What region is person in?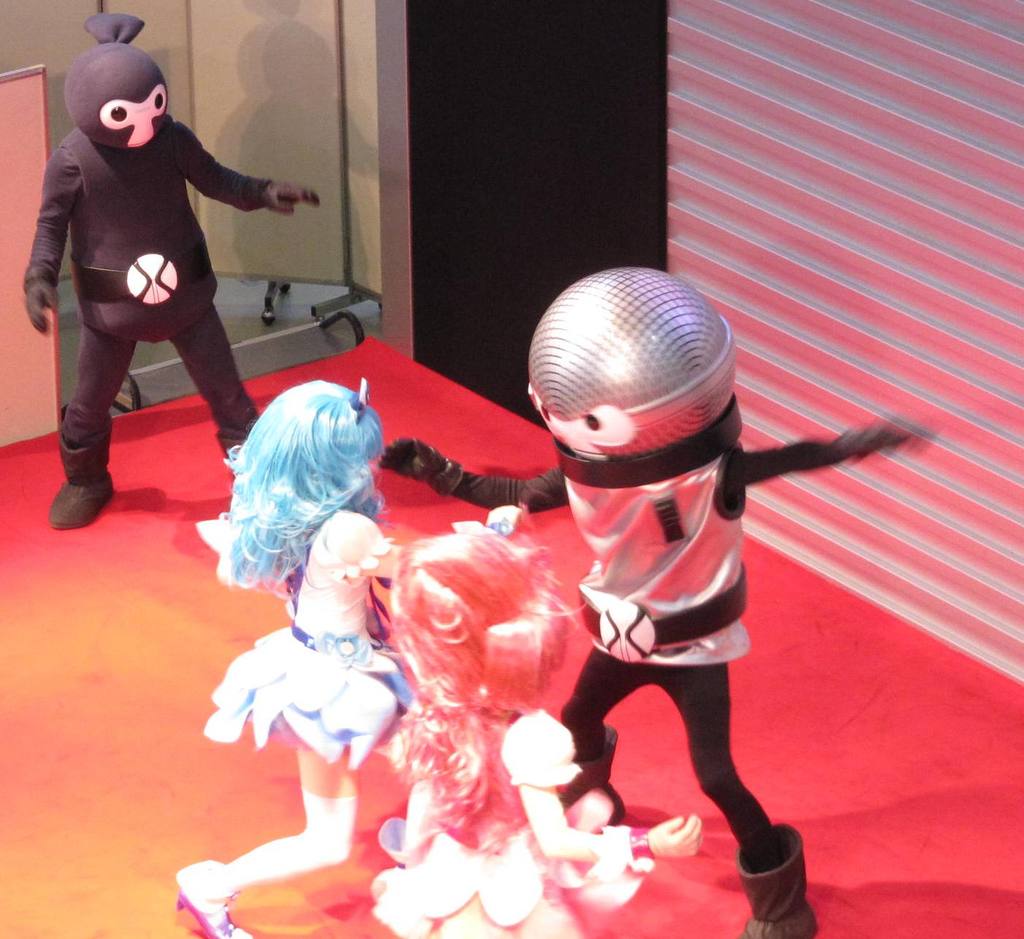
161 368 403 938.
